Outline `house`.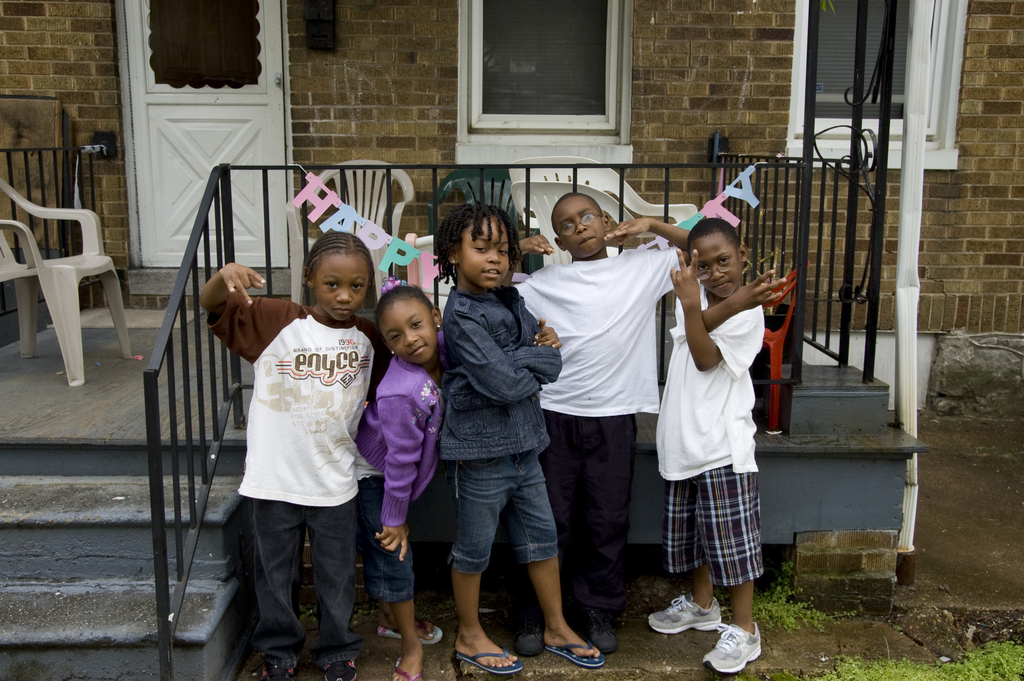
Outline: l=0, t=0, r=1022, b=414.
